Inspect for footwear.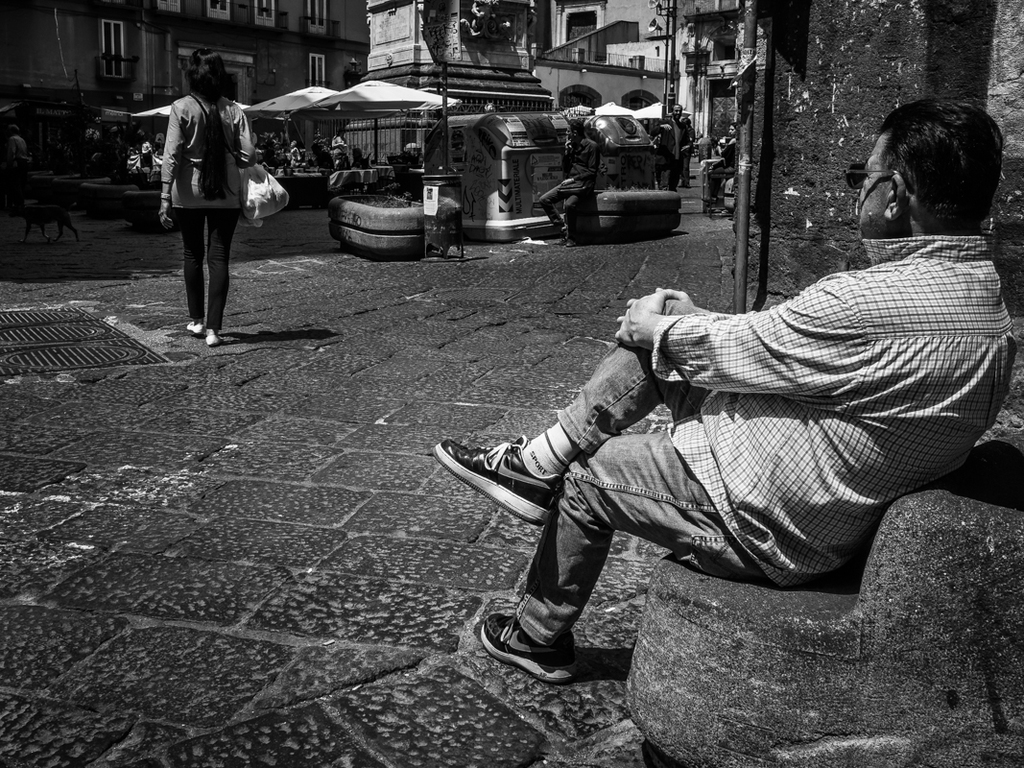
Inspection: {"left": 486, "top": 599, "right": 583, "bottom": 693}.
